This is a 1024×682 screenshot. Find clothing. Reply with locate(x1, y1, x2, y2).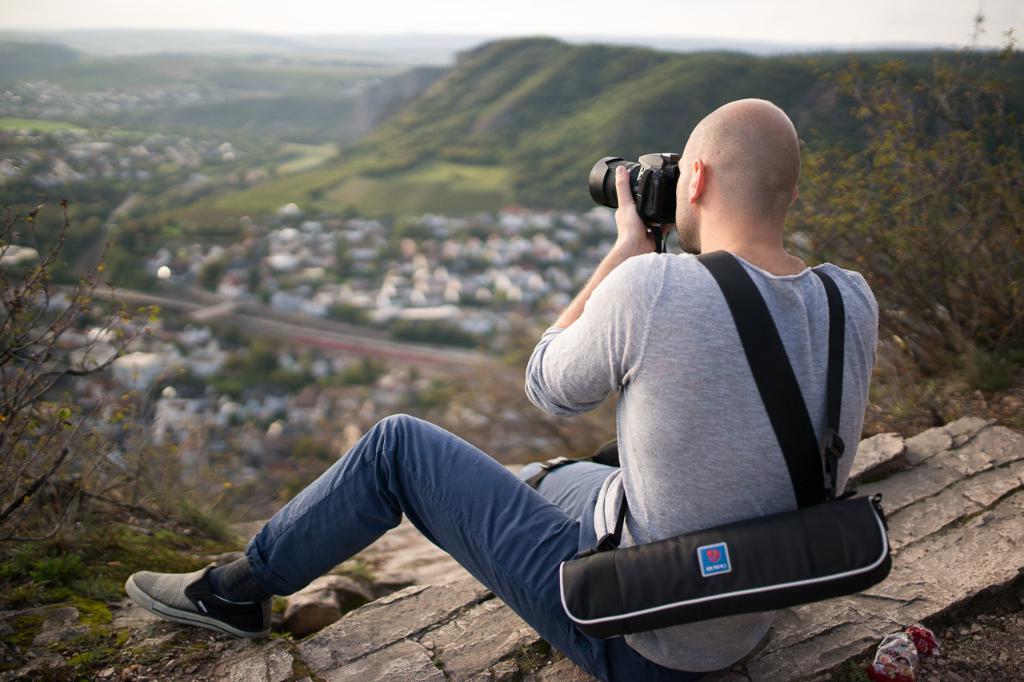
locate(218, 198, 865, 640).
